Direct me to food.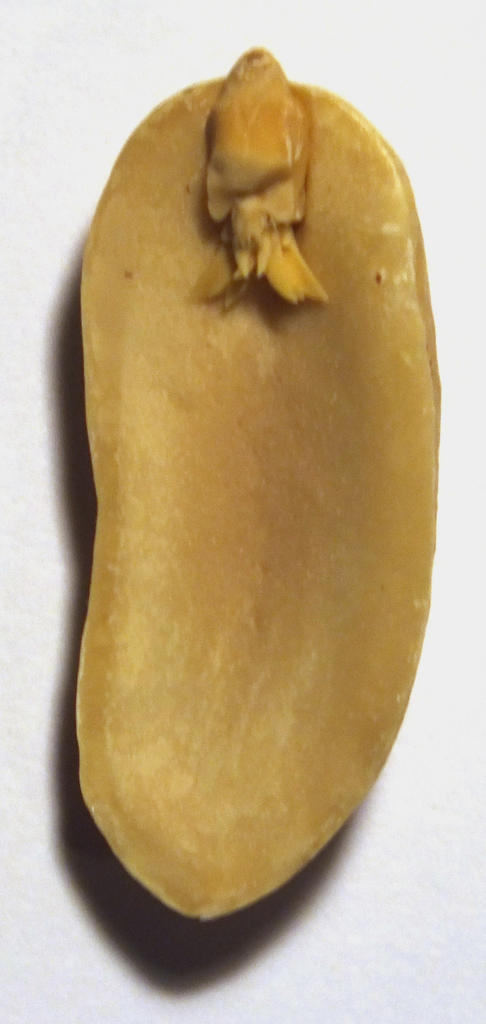
Direction: {"x1": 204, "y1": 49, "x2": 317, "y2": 316}.
